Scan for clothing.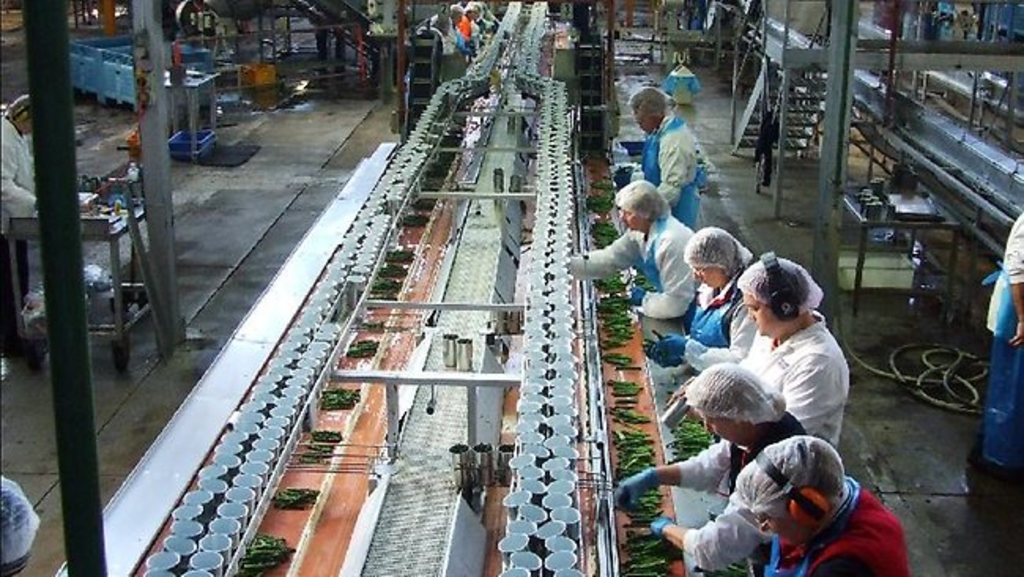
Scan result: <region>640, 106, 699, 227</region>.
